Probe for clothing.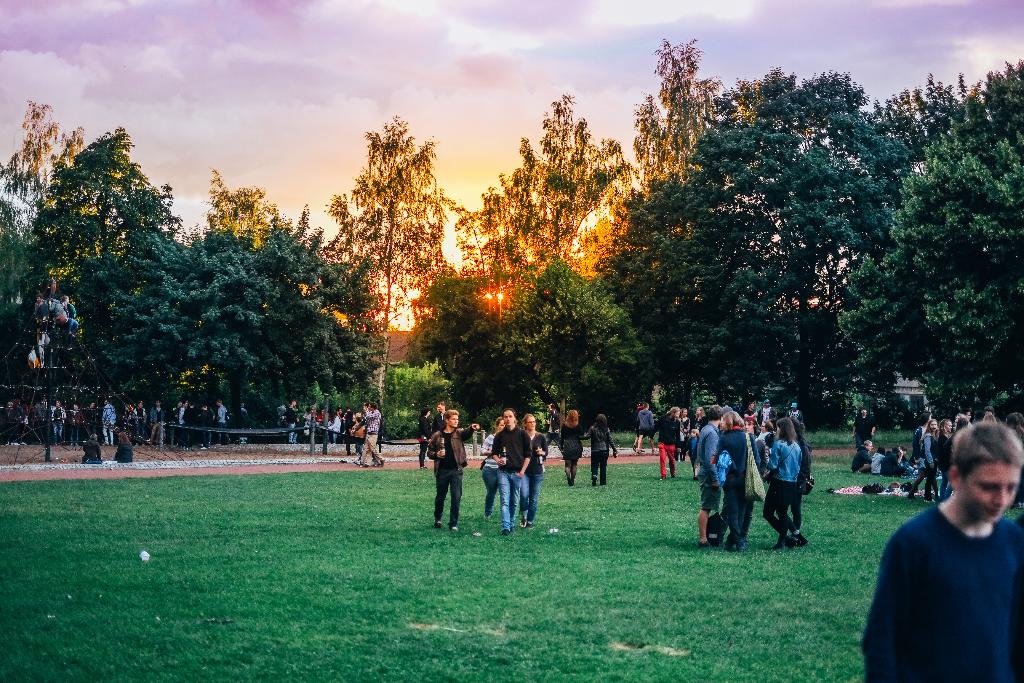
Probe result: x1=111 y1=441 x2=136 y2=463.
